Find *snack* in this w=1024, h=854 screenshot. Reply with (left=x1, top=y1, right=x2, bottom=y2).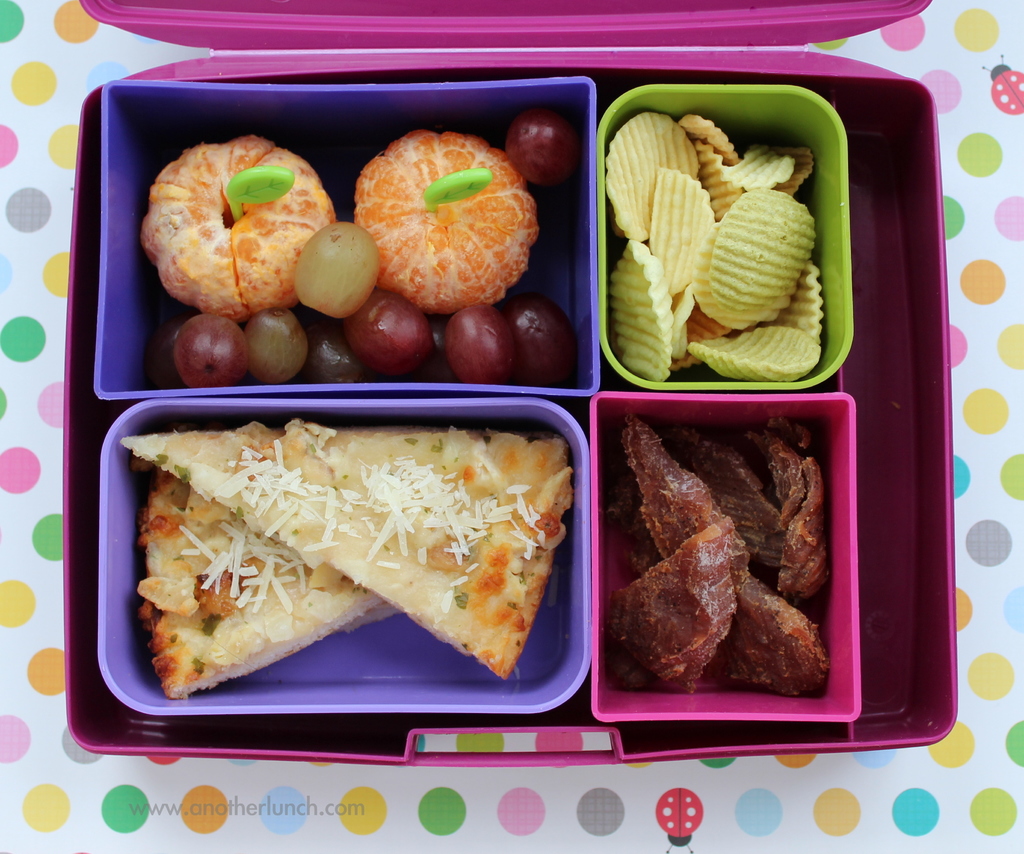
(left=598, top=414, right=831, bottom=695).
